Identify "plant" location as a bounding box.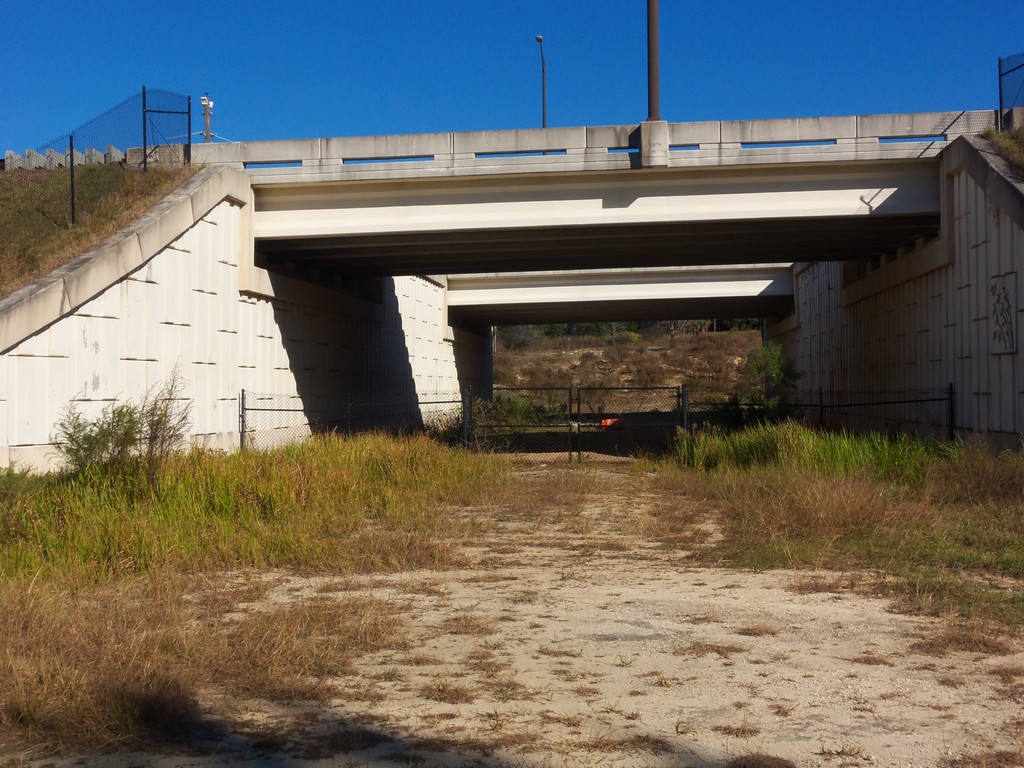
(x1=737, y1=625, x2=779, y2=637).
